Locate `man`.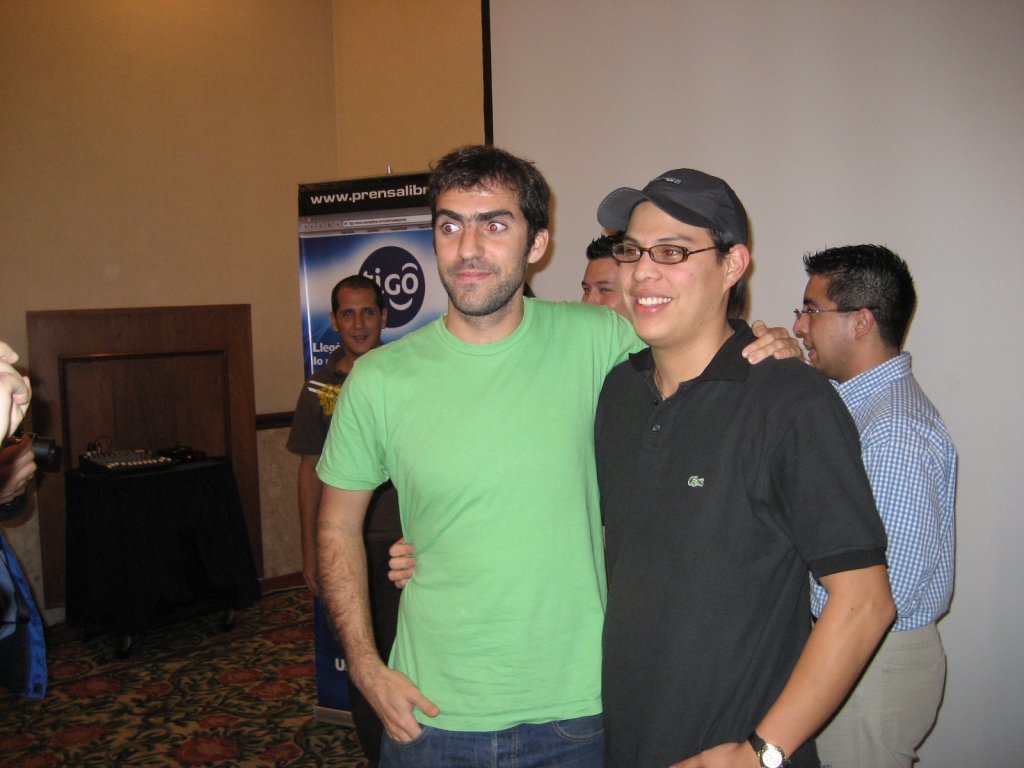
Bounding box: Rect(389, 169, 897, 767).
